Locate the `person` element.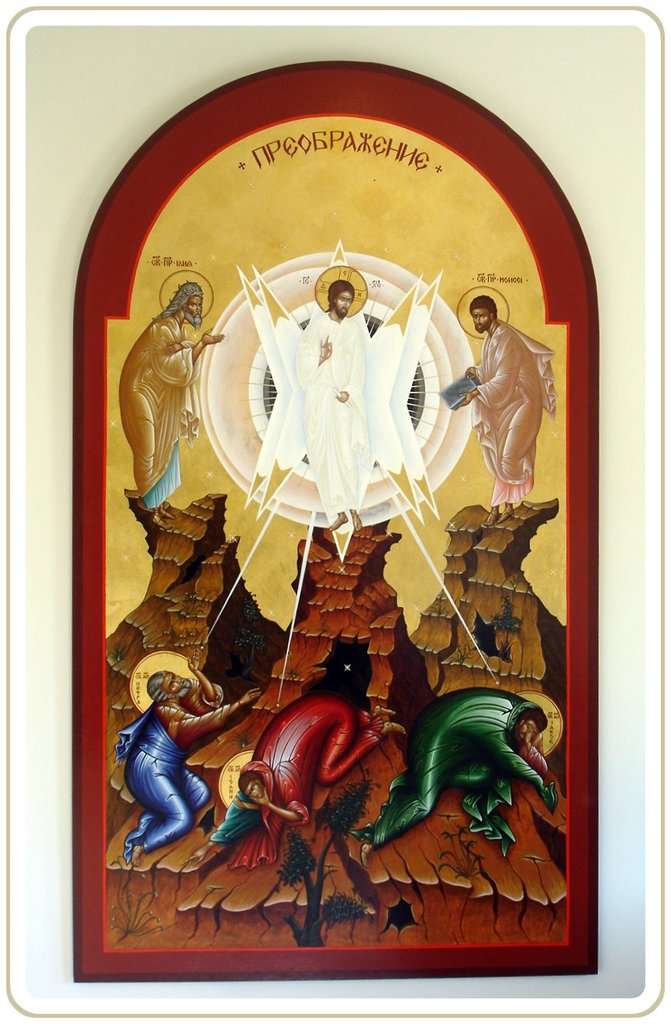
Element bbox: 114/652/261/863.
